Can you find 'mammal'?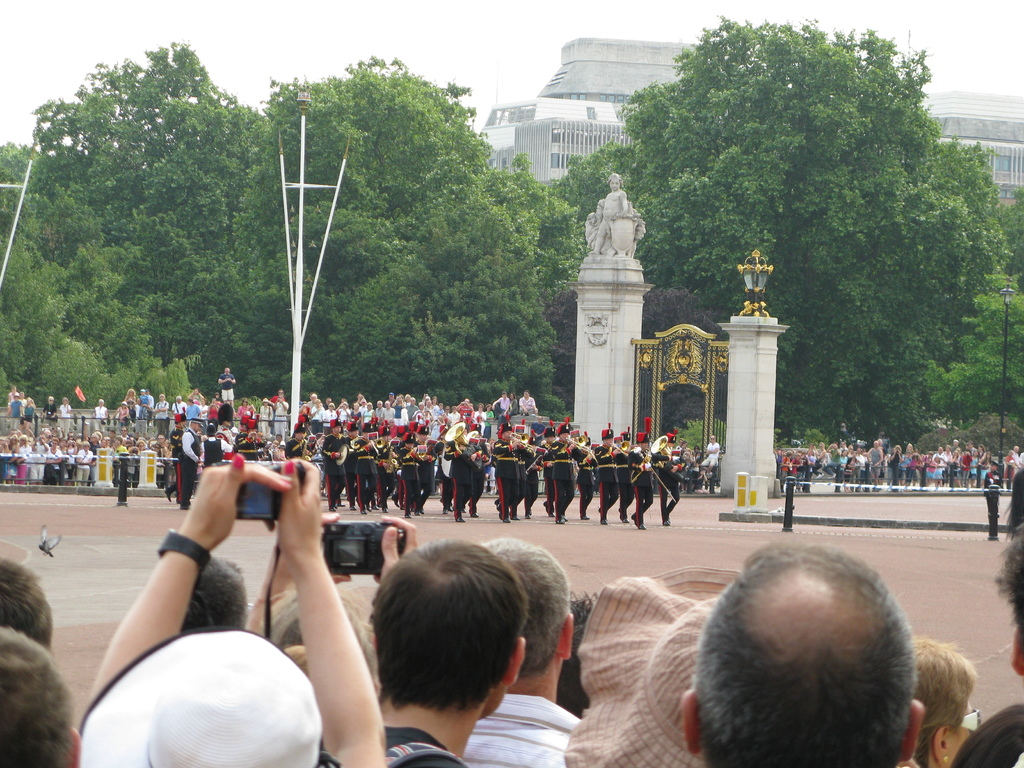
Yes, bounding box: 911 633 988 767.
